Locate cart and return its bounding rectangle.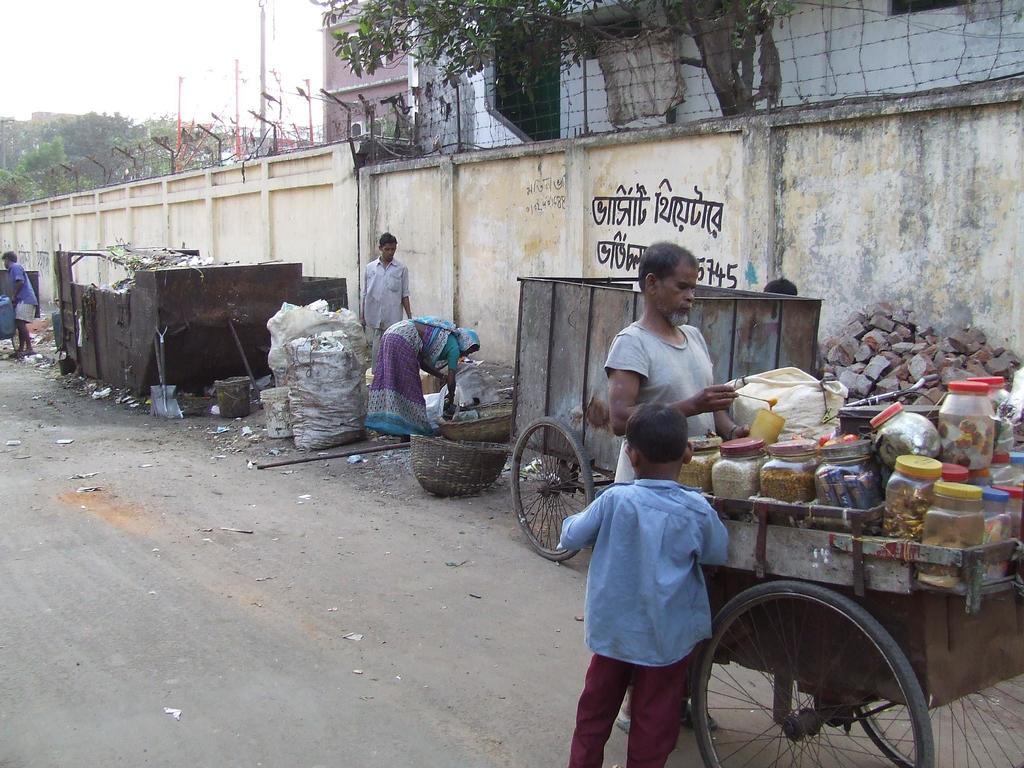
<region>697, 500, 1023, 767</region>.
